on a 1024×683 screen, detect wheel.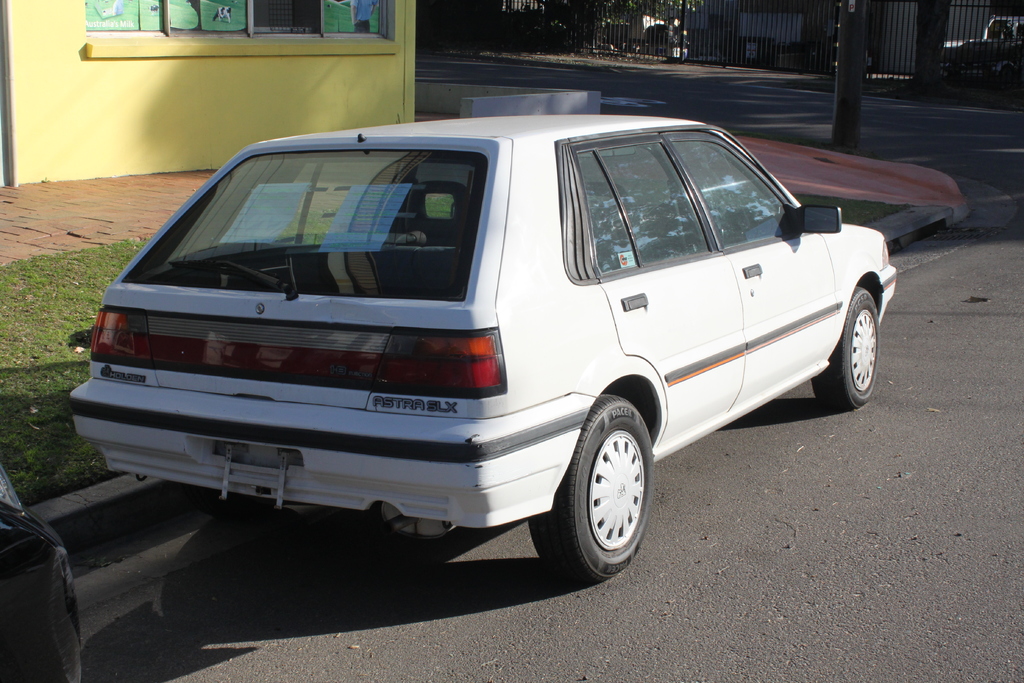
detection(549, 406, 659, 580).
